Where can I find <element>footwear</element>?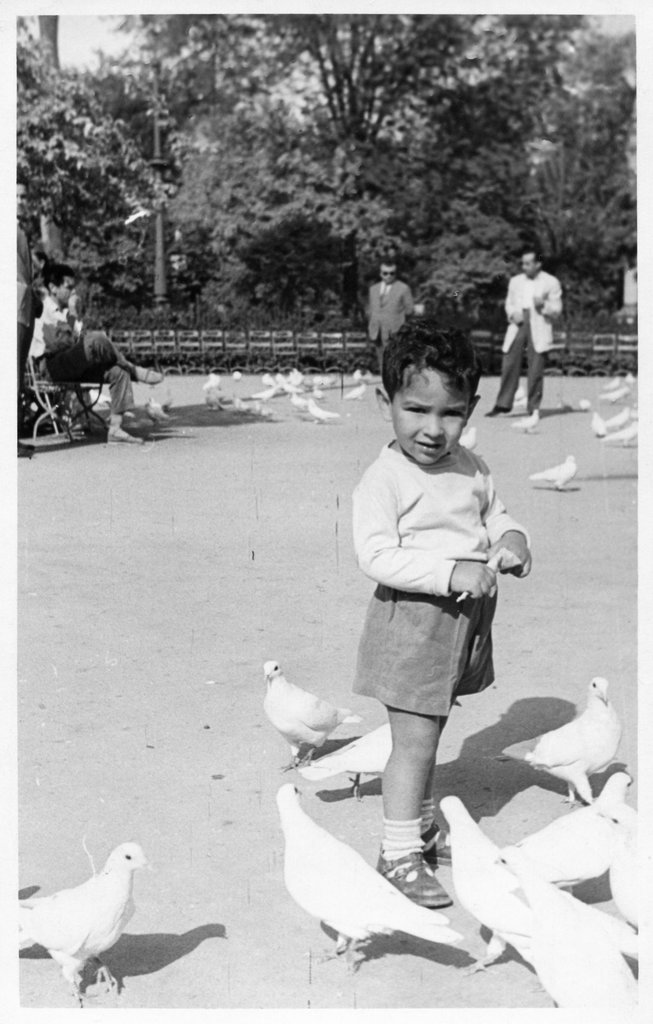
You can find it at (x1=349, y1=796, x2=467, y2=963).
